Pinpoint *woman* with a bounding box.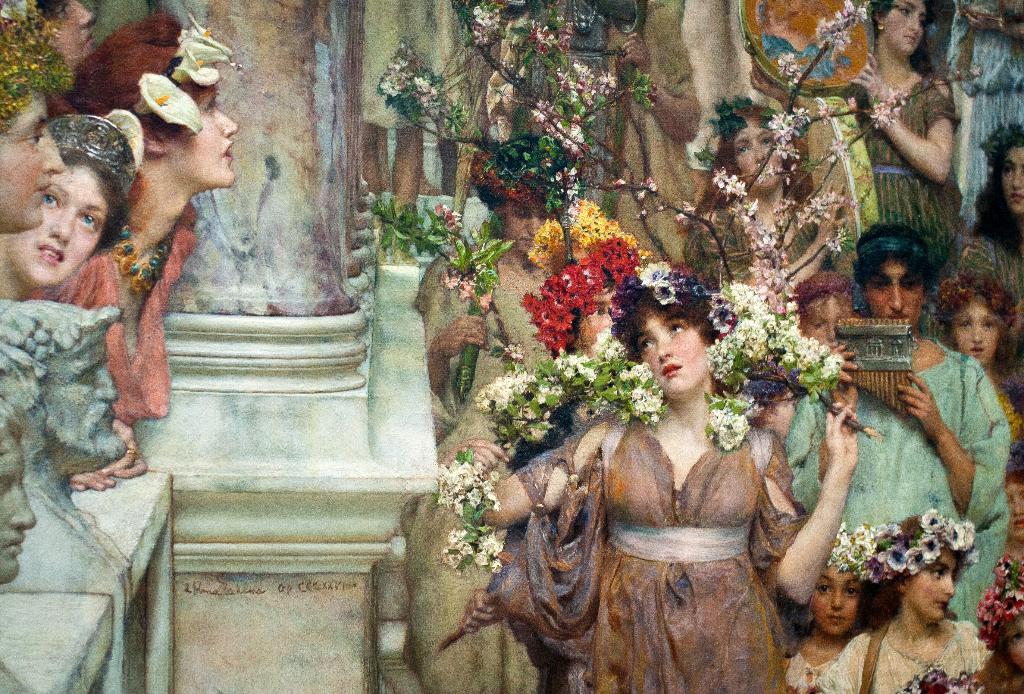
(33, 0, 93, 118).
